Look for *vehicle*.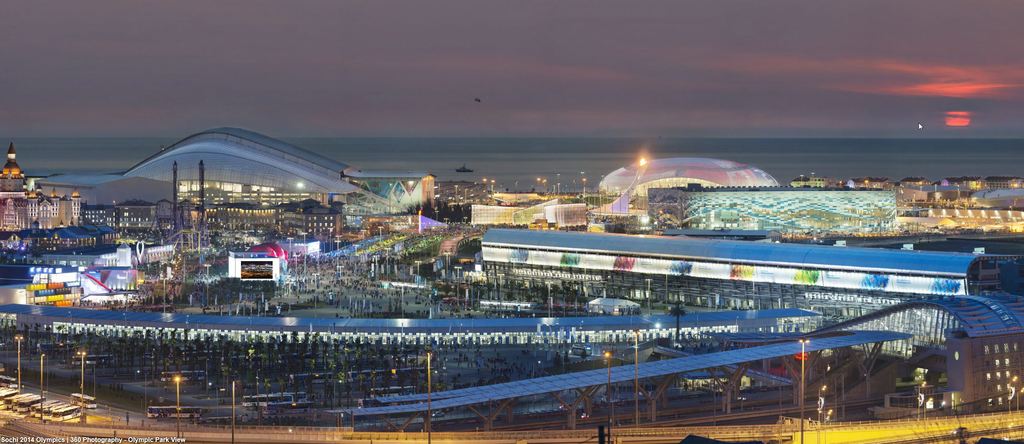
Found: x1=155 y1=372 x2=205 y2=381.
